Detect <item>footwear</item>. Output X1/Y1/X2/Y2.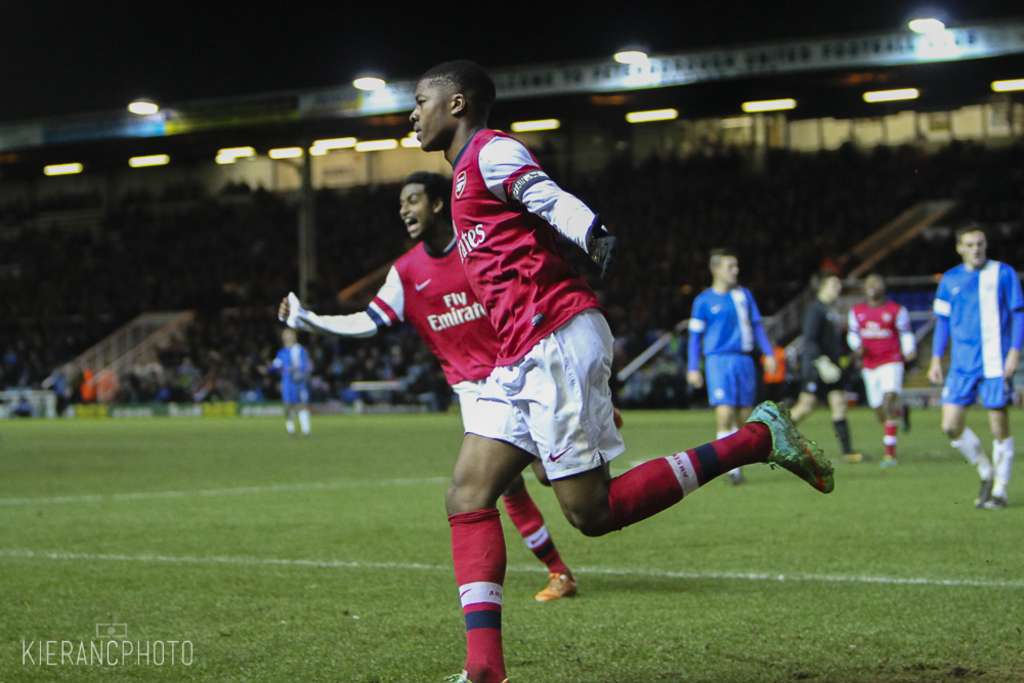
750/412/828/512.
